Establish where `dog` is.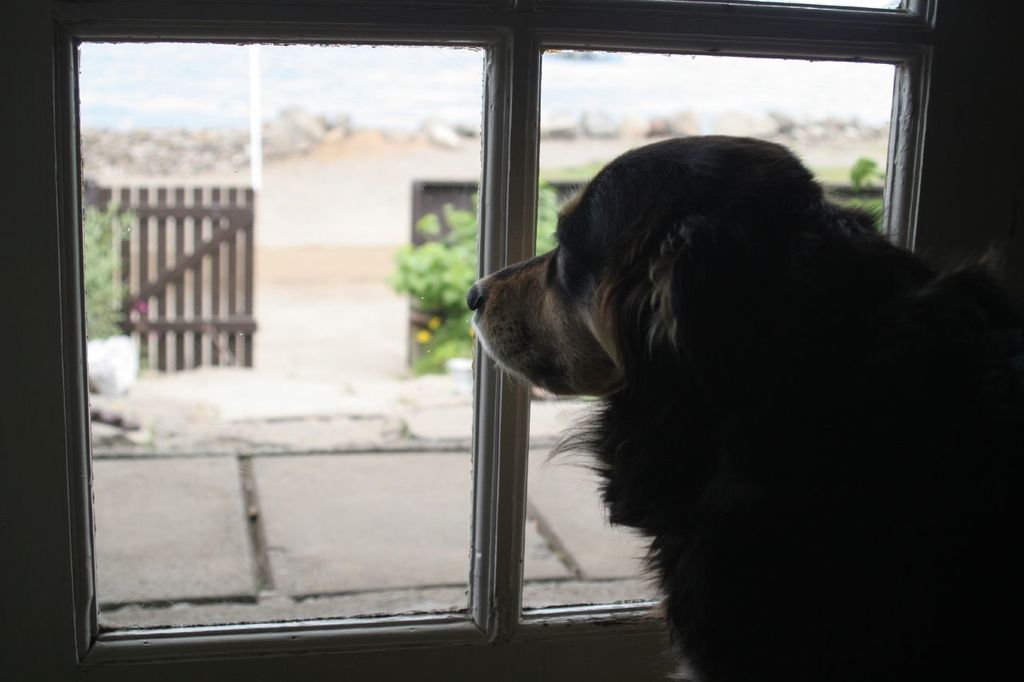
Established at <region>465, 131, 1023, 681</region>.
